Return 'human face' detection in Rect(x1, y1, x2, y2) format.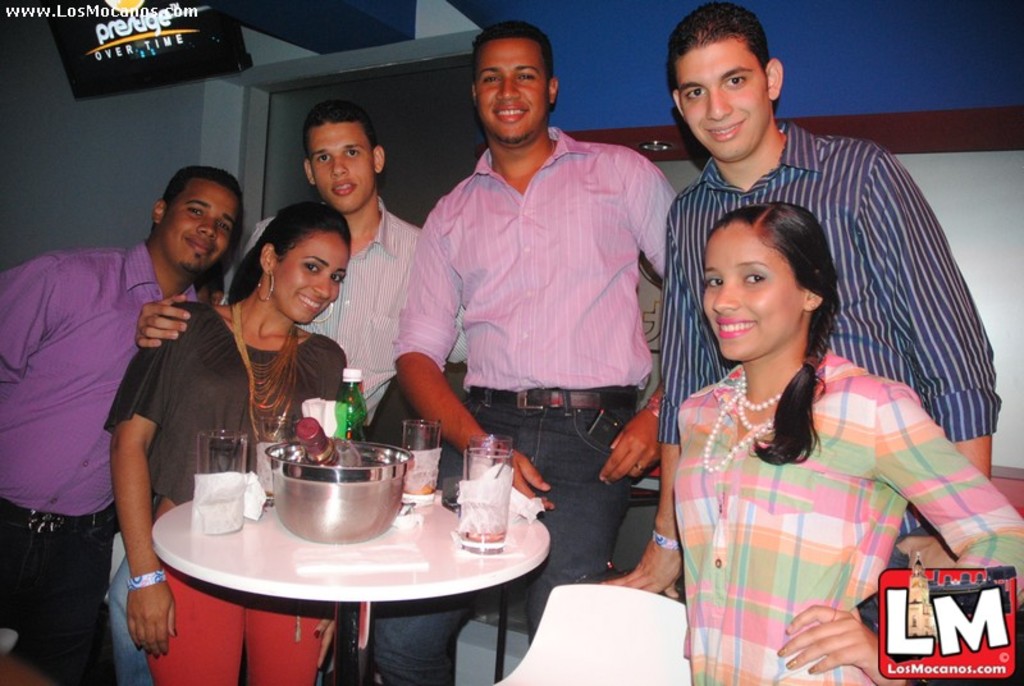
Rect(163, 177, 238, 274).
